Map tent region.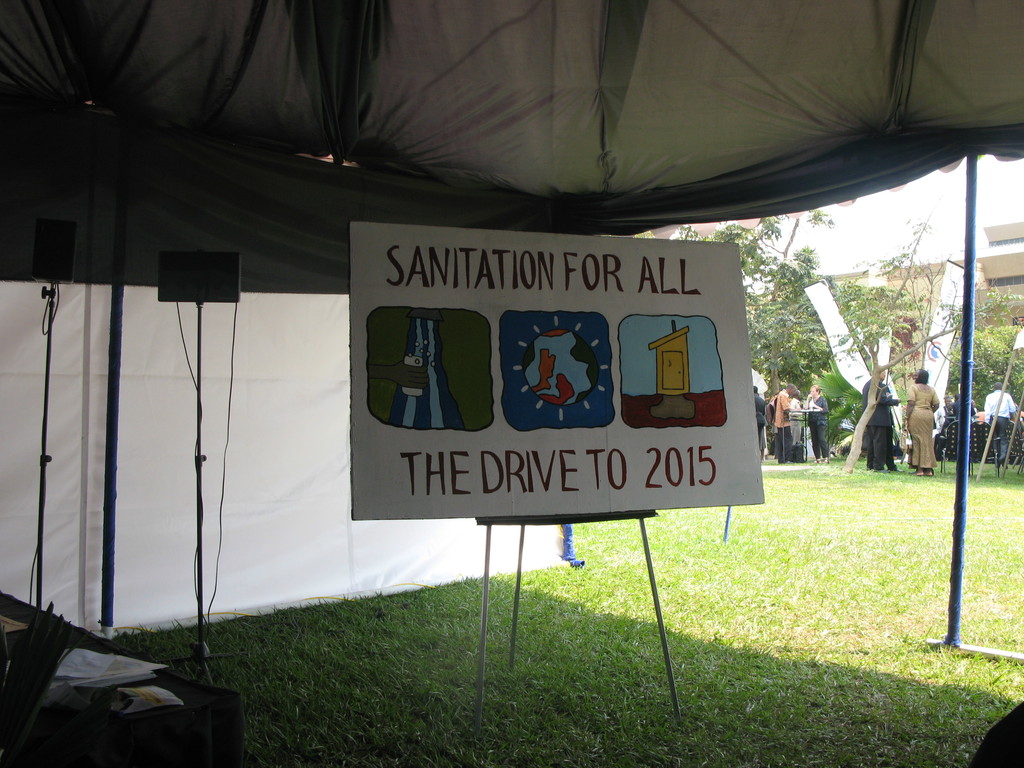
Mapped to [0, 0, 1023, 744].
